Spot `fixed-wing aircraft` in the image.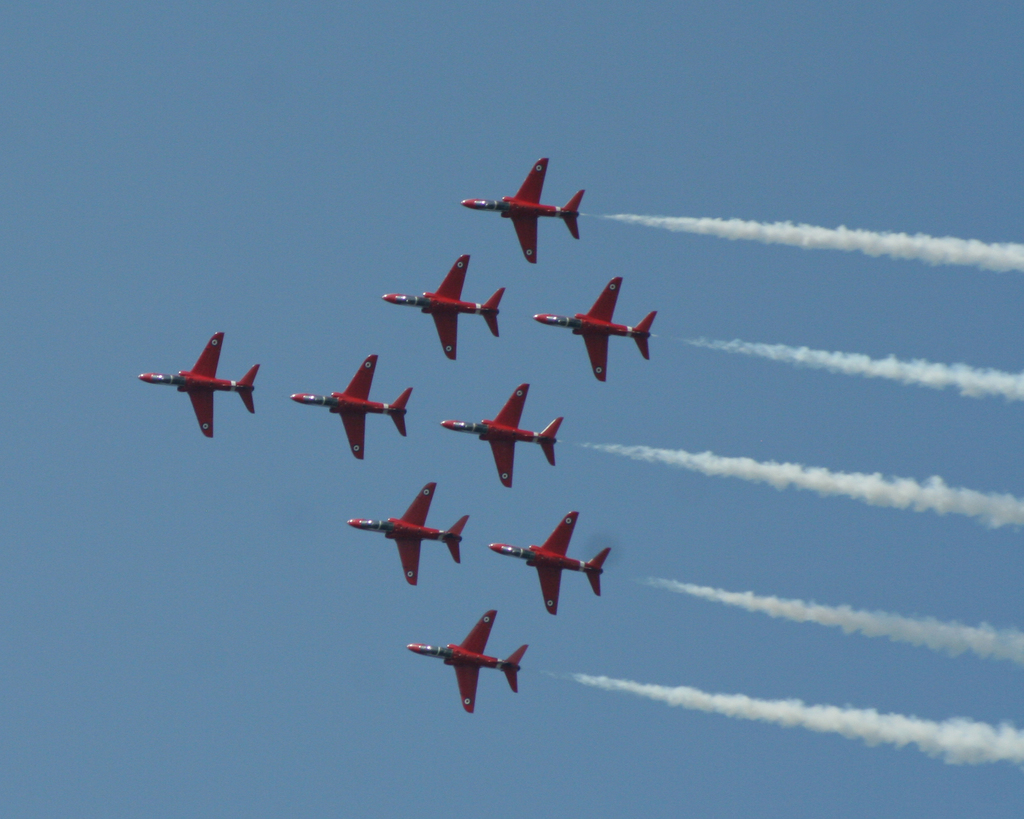
`fixed-wing aircraft` found at (348,482,470,589).
